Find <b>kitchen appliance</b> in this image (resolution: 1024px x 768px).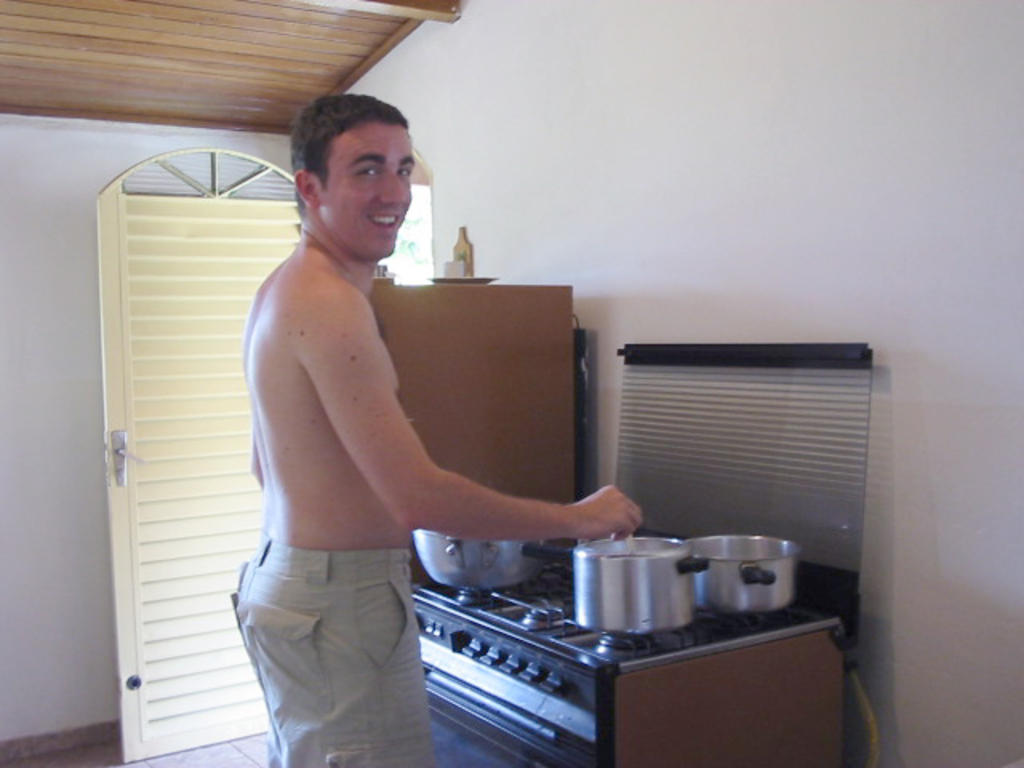
(x1=448, y1=232, x2=483, y2=275).
